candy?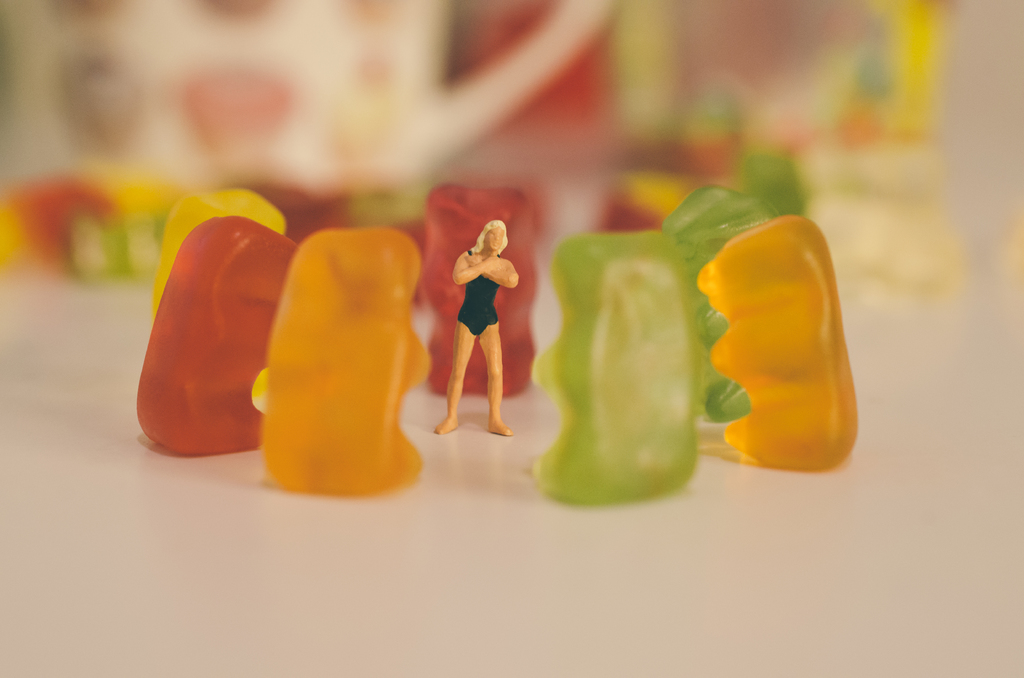
locate(528, 231, 696, 503)
